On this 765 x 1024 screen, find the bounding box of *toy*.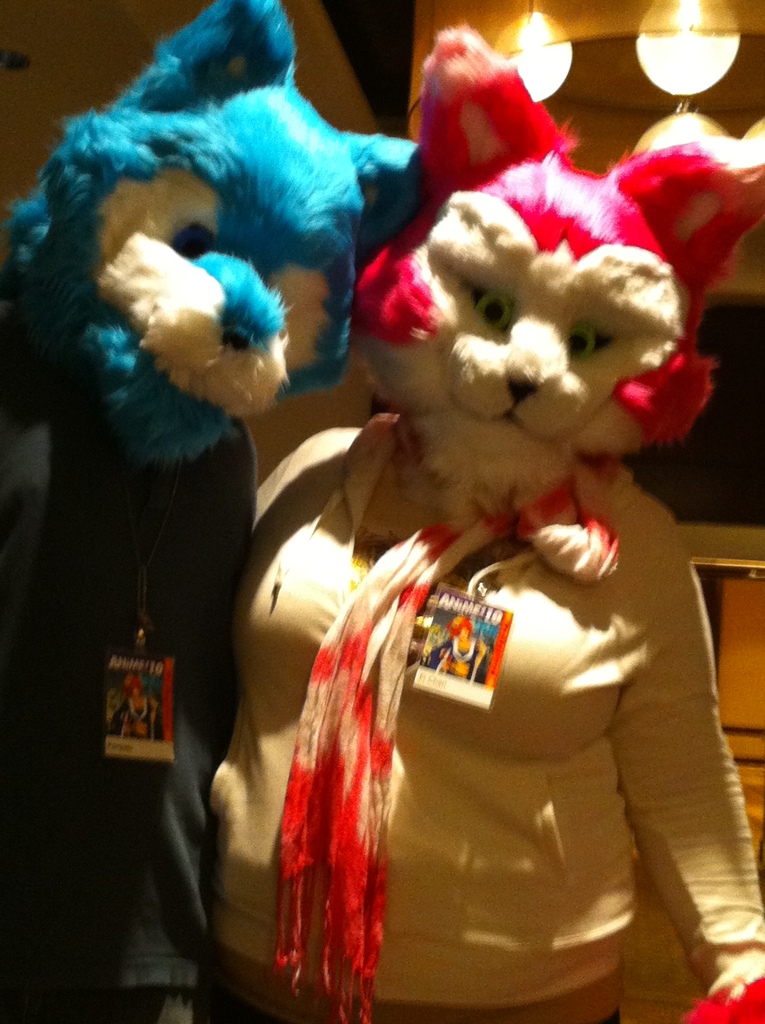
Bounding box: <bbox>204, 22, 764, 1023</bbox>.
